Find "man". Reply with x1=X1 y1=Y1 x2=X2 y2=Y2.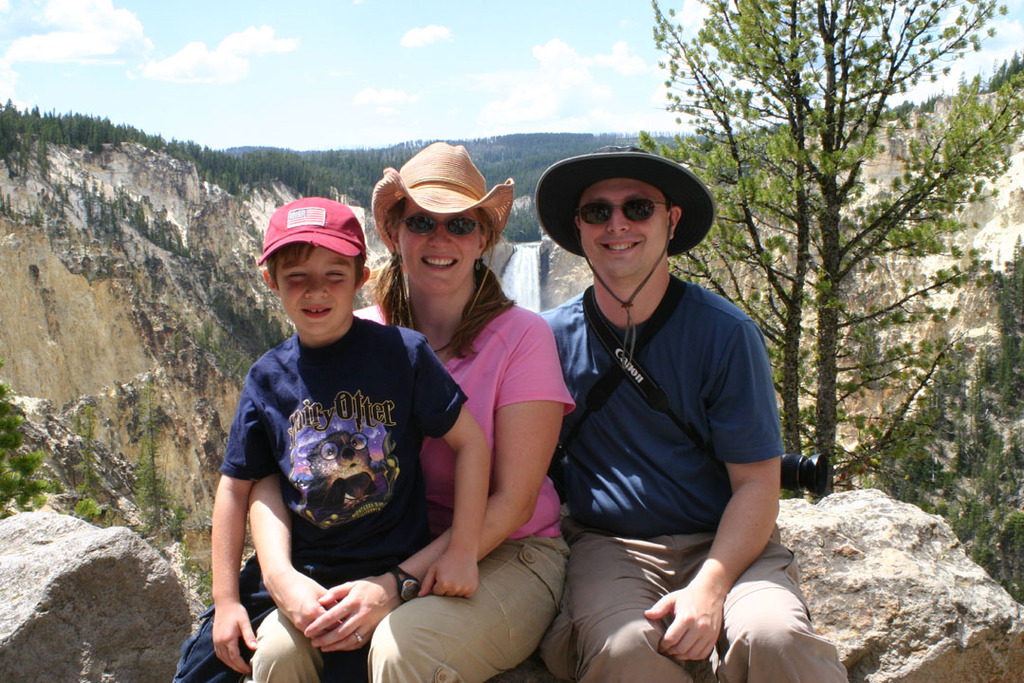
x1=512 y1=147 x2=810 y2=681.
